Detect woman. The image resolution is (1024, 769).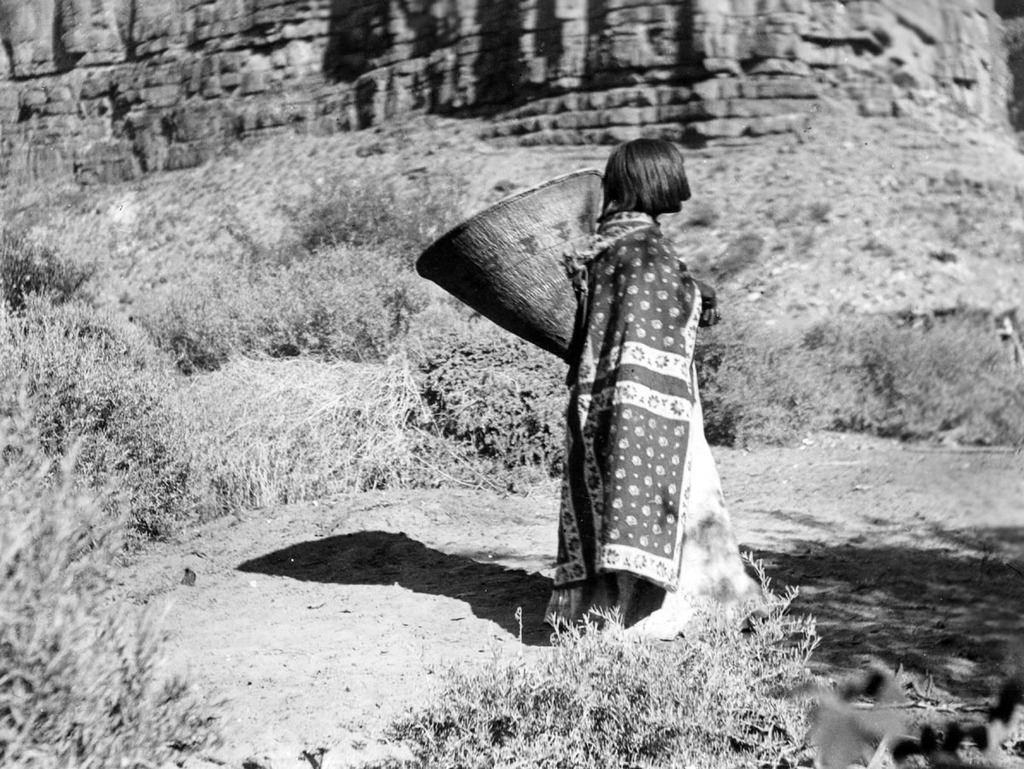
locate(566, 138, 767, 642).
